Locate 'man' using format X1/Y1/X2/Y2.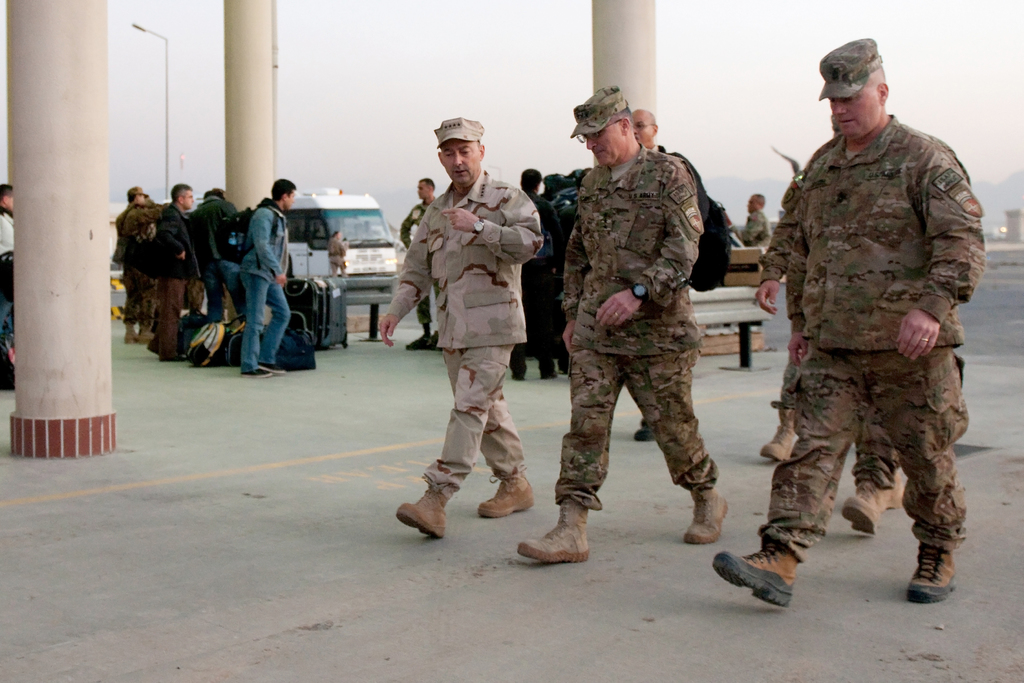
519/95/738/572.
